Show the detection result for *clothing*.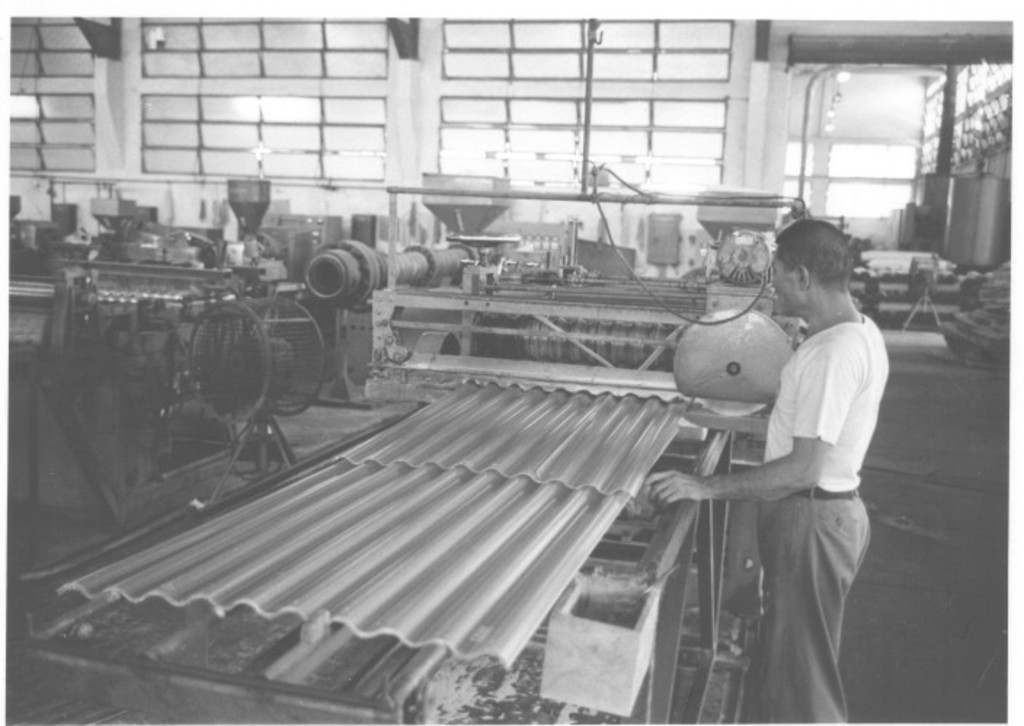
crop(756, 314, 889, 725).
